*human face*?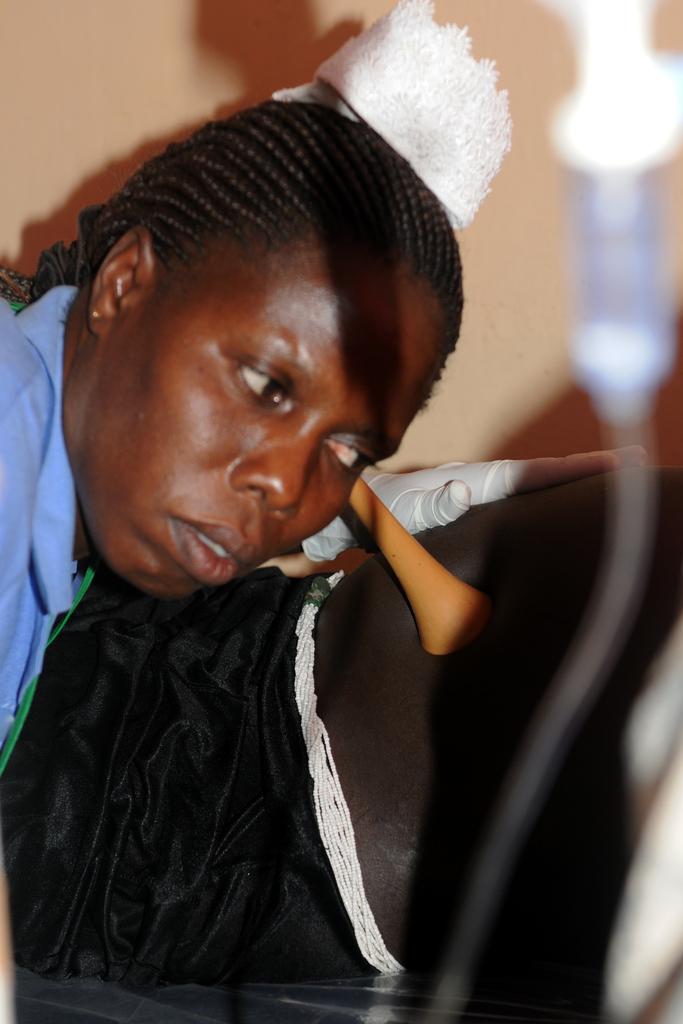
(left=88, top=230, right=453, bottom=602)
